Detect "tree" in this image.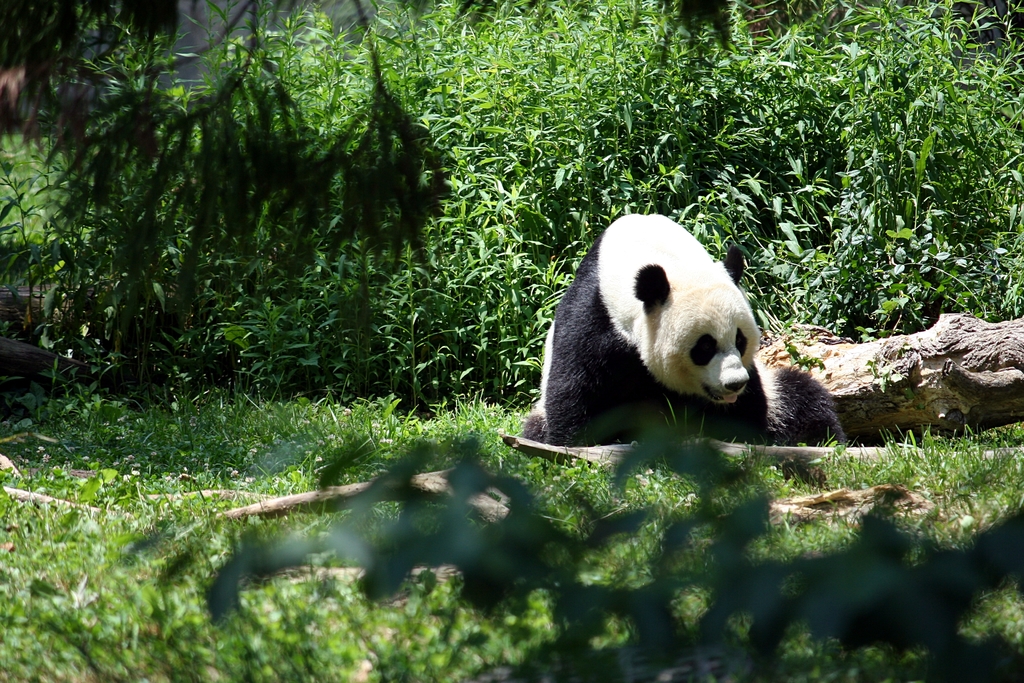
Detection: detection(0, 0, 1023, 279).
